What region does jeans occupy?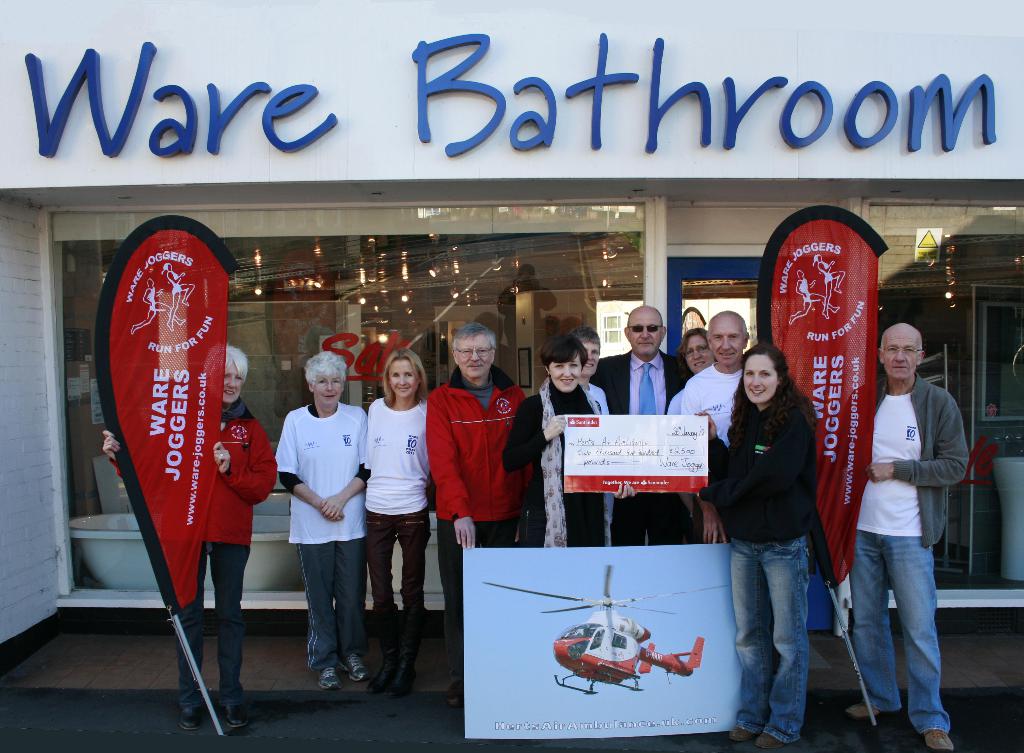
l=363, t=511, r=426, b=655.
